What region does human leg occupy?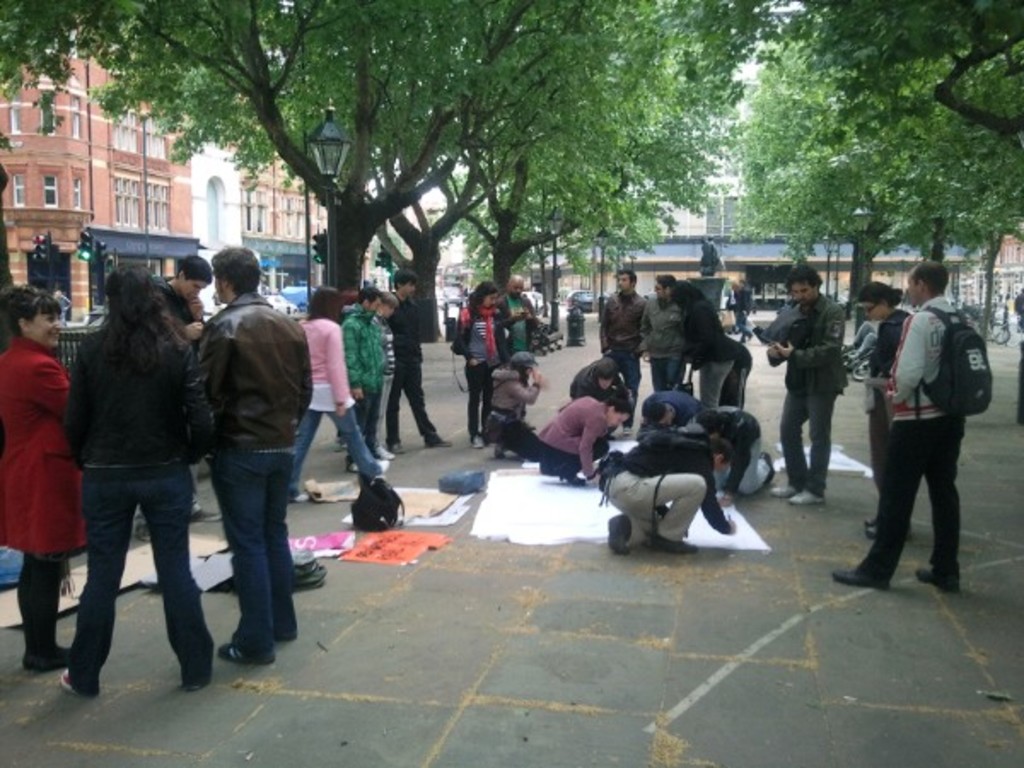
620, 353, 642, 439.
